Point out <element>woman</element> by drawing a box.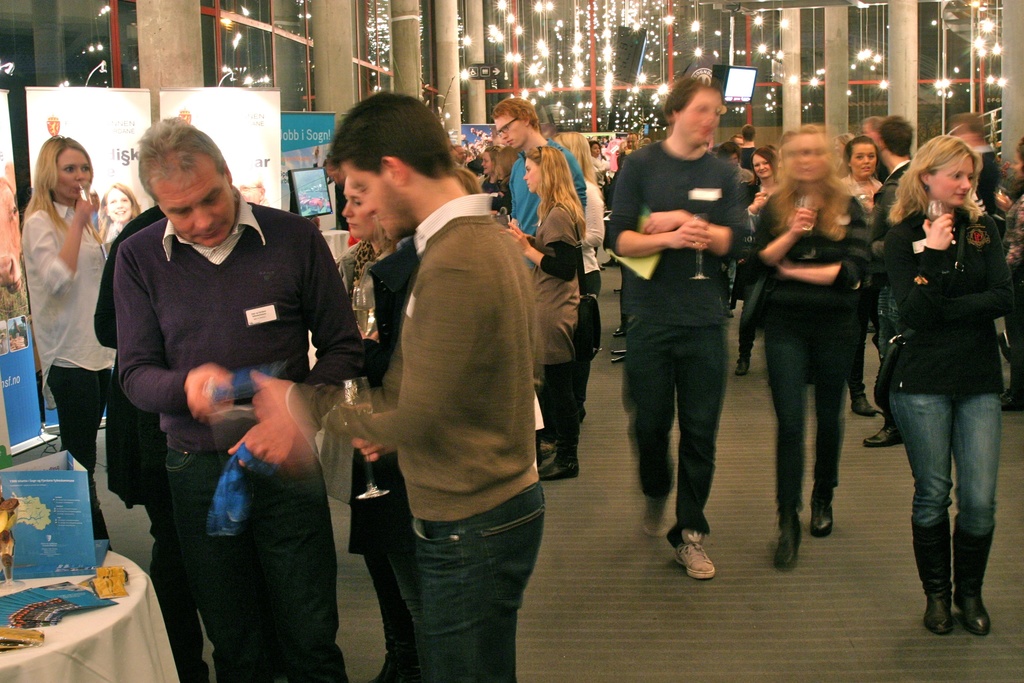
BBox(13, 148, 131, 557).
